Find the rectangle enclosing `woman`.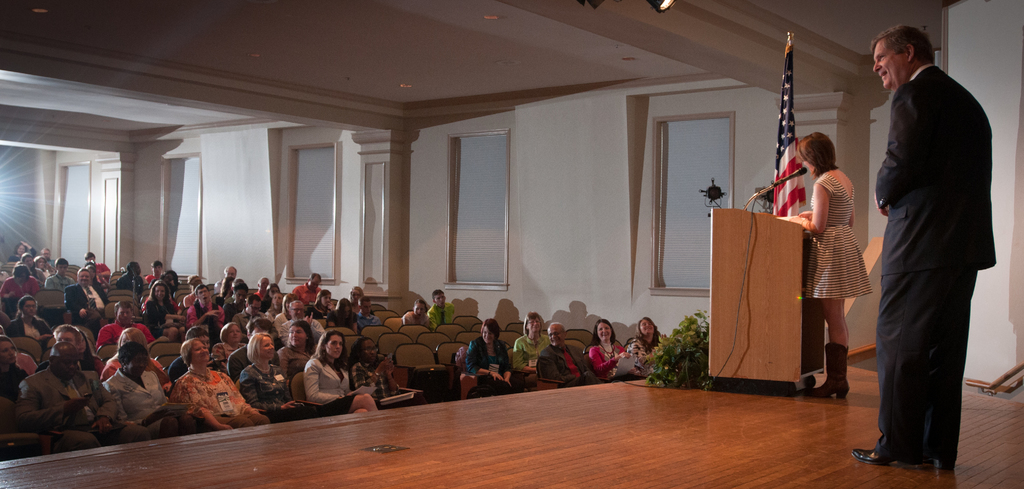
<region>515, 307, 556, 363</region>.
